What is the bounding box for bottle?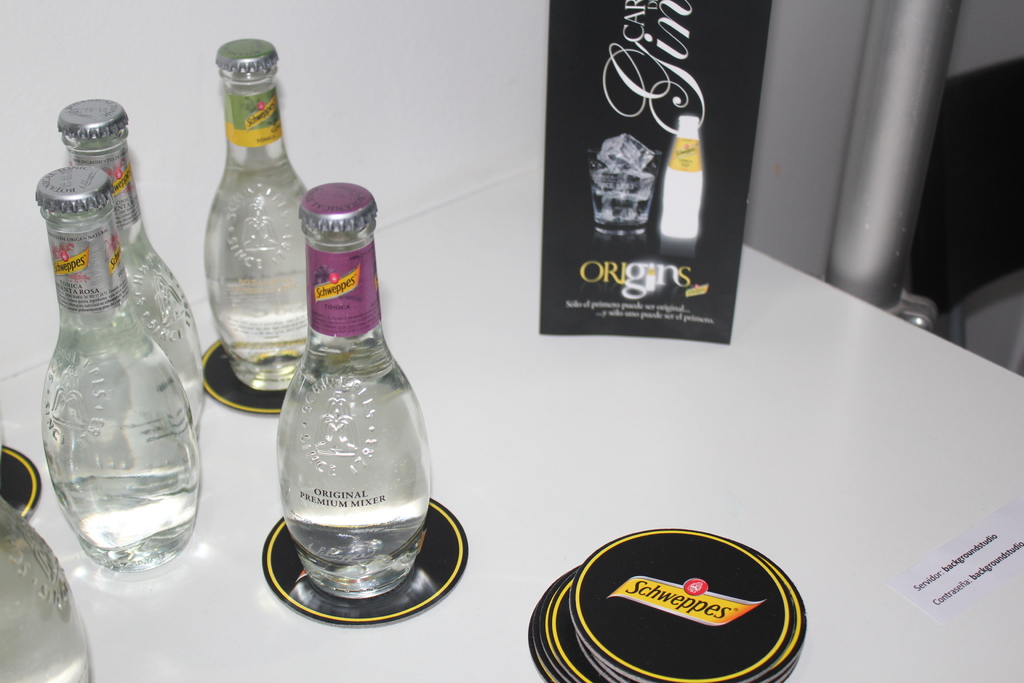
[56, 96, 203, 425].
